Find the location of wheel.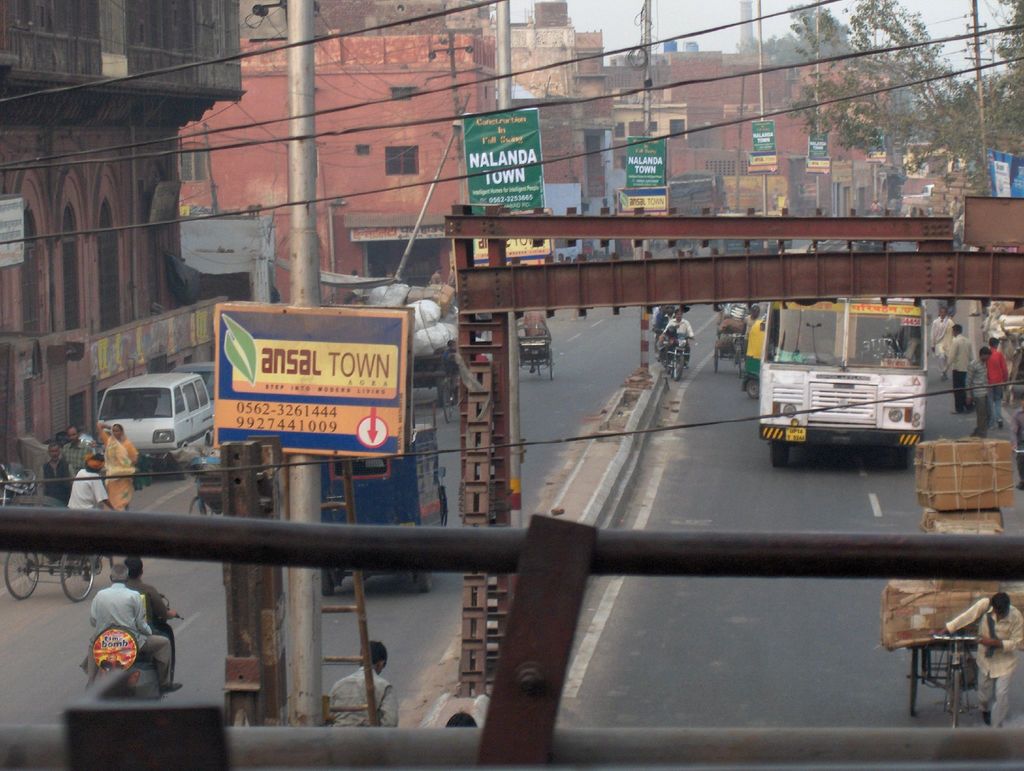
Location: <bbox>60, 555, 95, 603</bbox>.
